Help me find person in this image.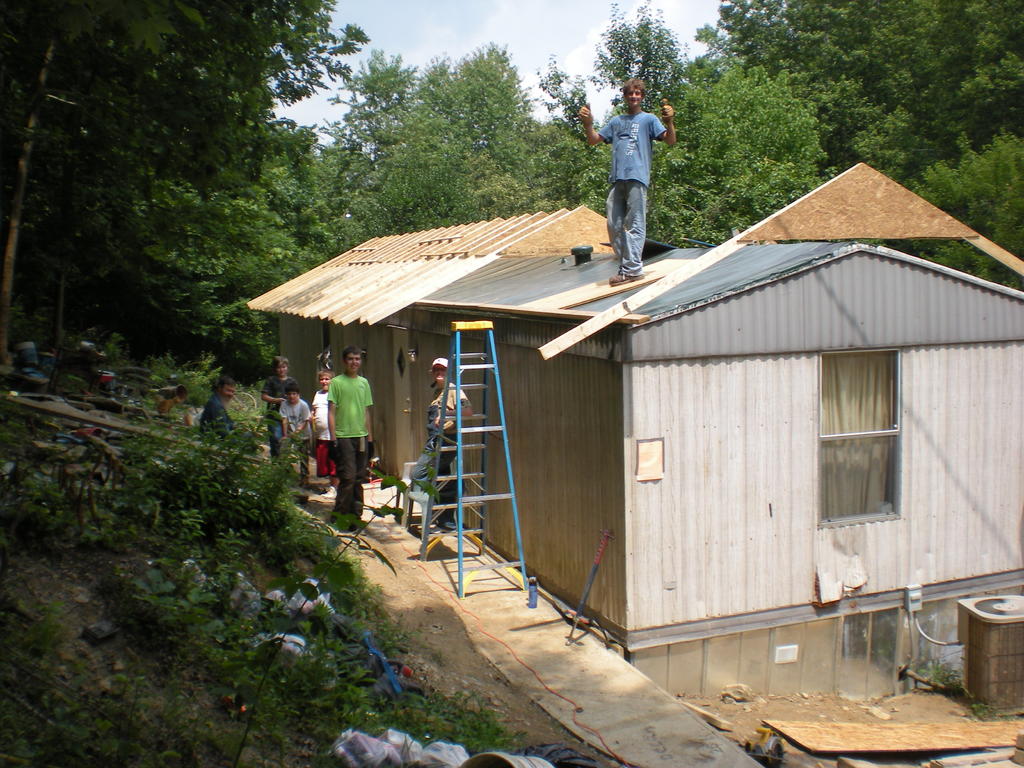
Found it: x1=579, y1=81, x2=676, y2=285.
